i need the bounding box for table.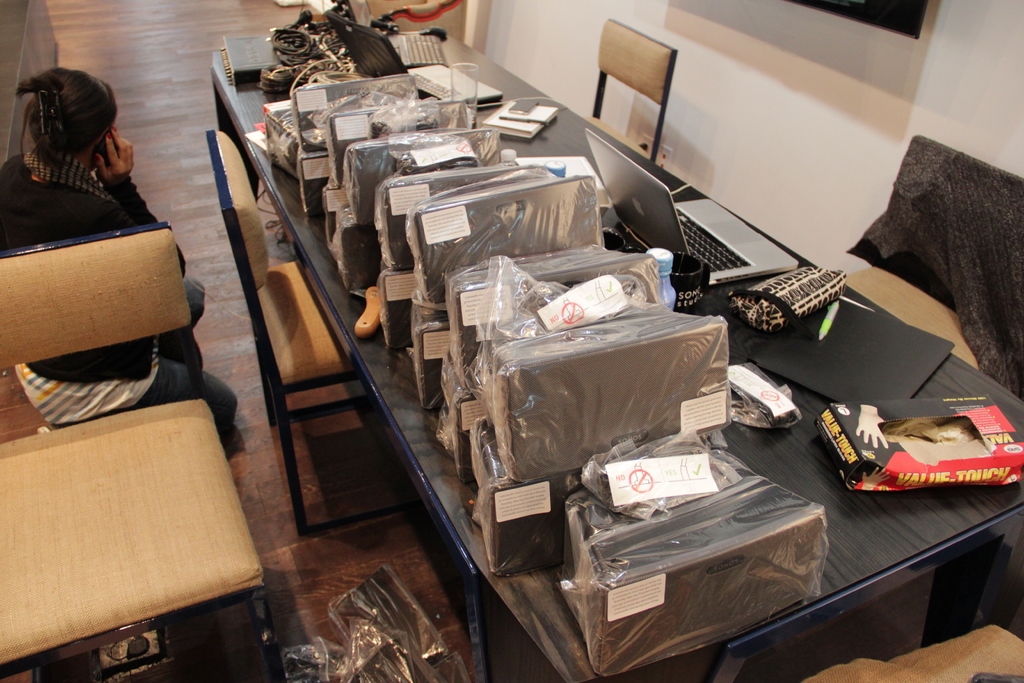
Here it is: 211 29 1023 682.
